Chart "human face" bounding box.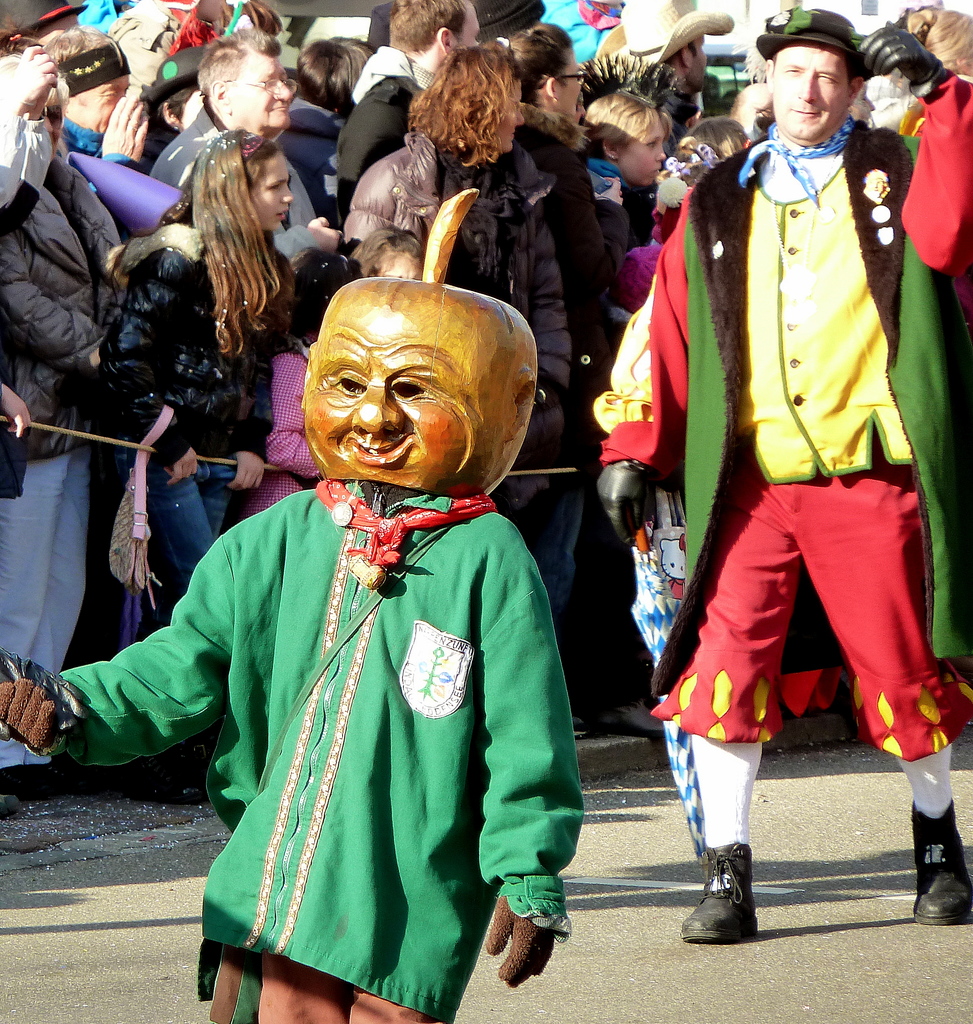
Charted: (230,59,296,131).
